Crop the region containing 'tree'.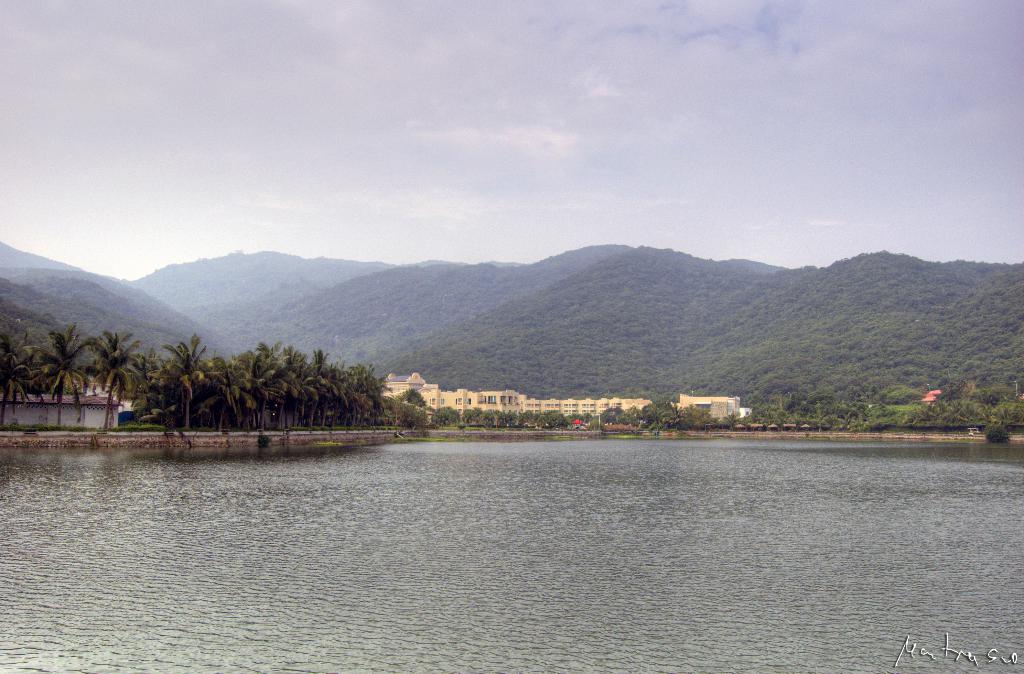
Crop region: crop(0, 326, 39, 428).
